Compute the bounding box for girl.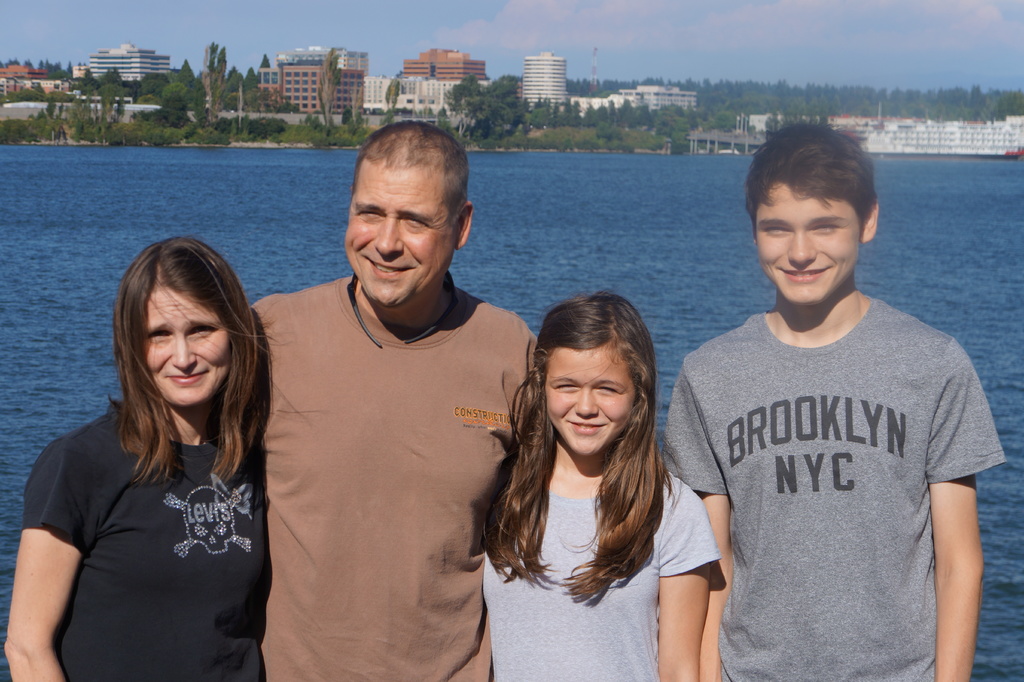
470, 295, 717, 681.
